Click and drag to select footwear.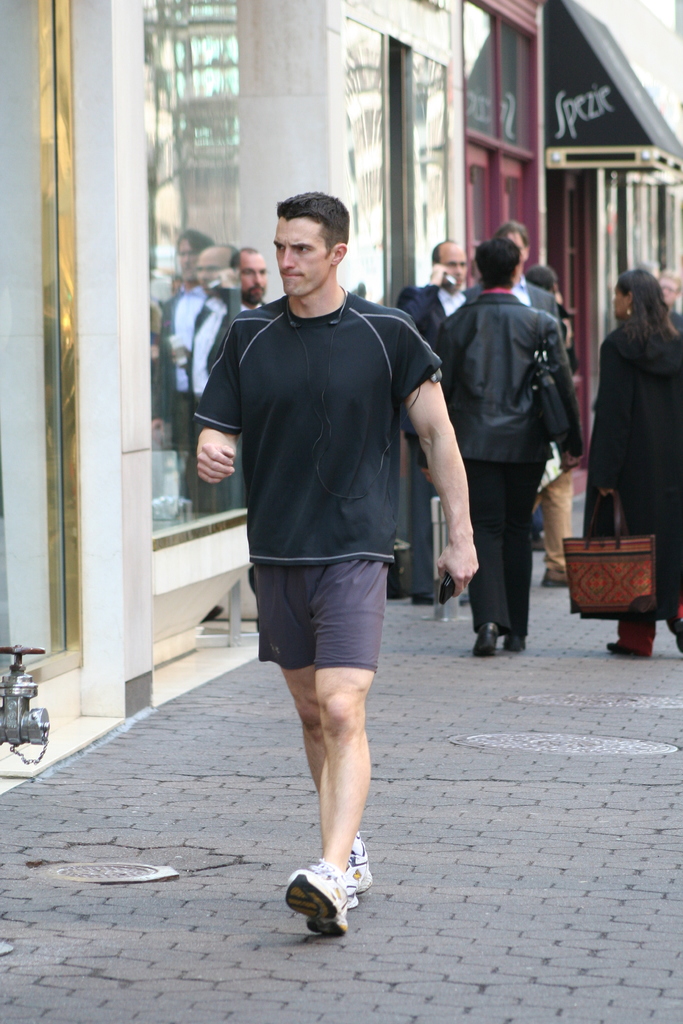
Selection: 671 638 682 655.
